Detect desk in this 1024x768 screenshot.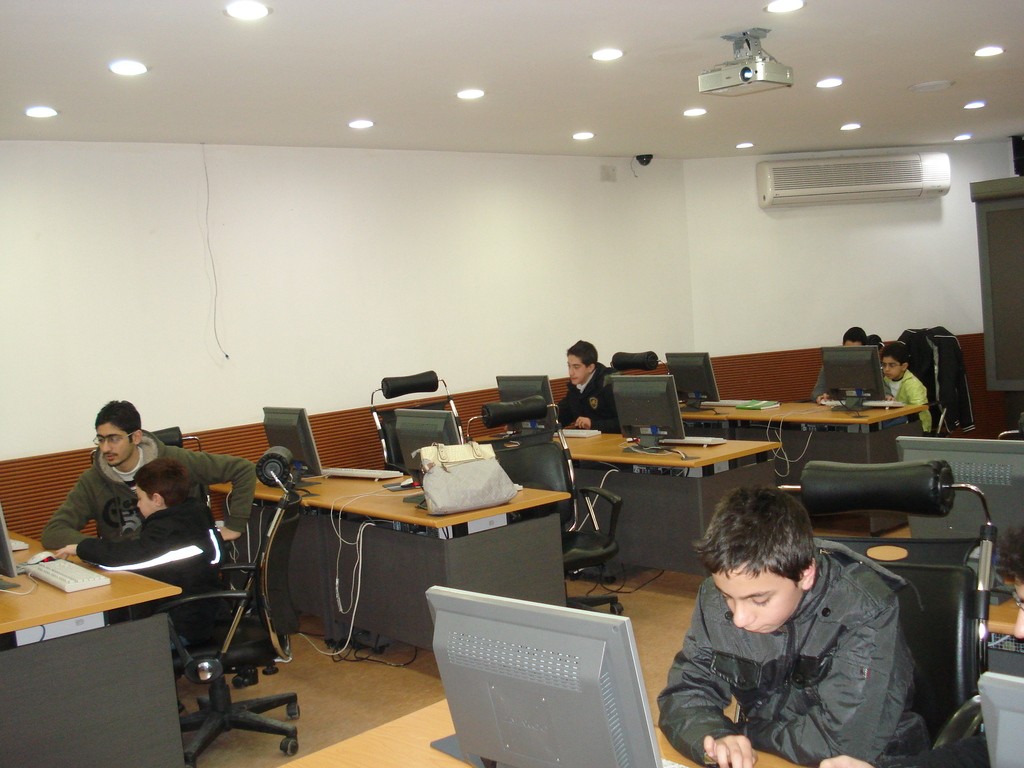
Detection: locate(306, 474, 573, 656).
